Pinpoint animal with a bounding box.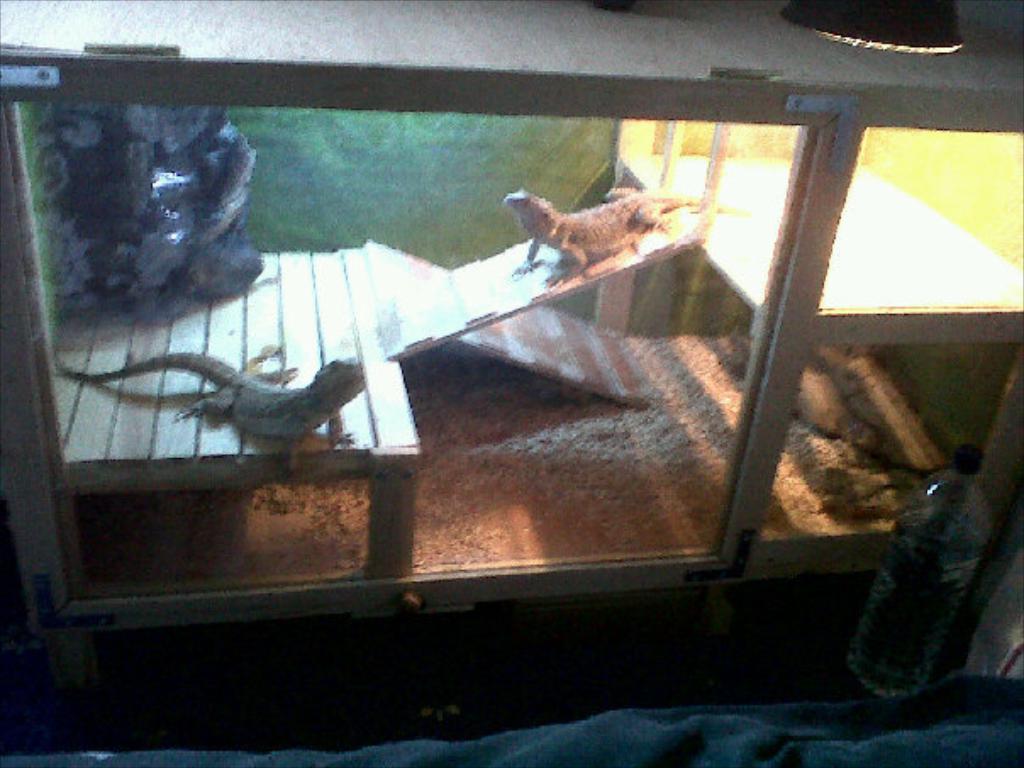
rect(500, 192, 710, 287).
